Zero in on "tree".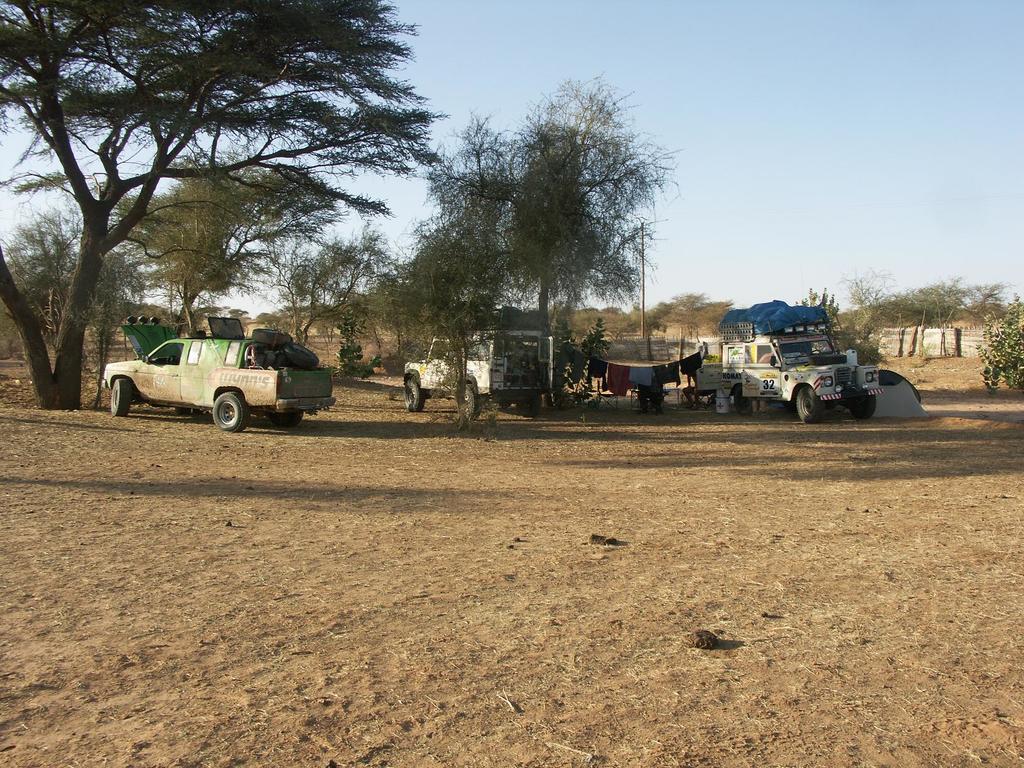
Zeroed in: 0/0/440/412.
